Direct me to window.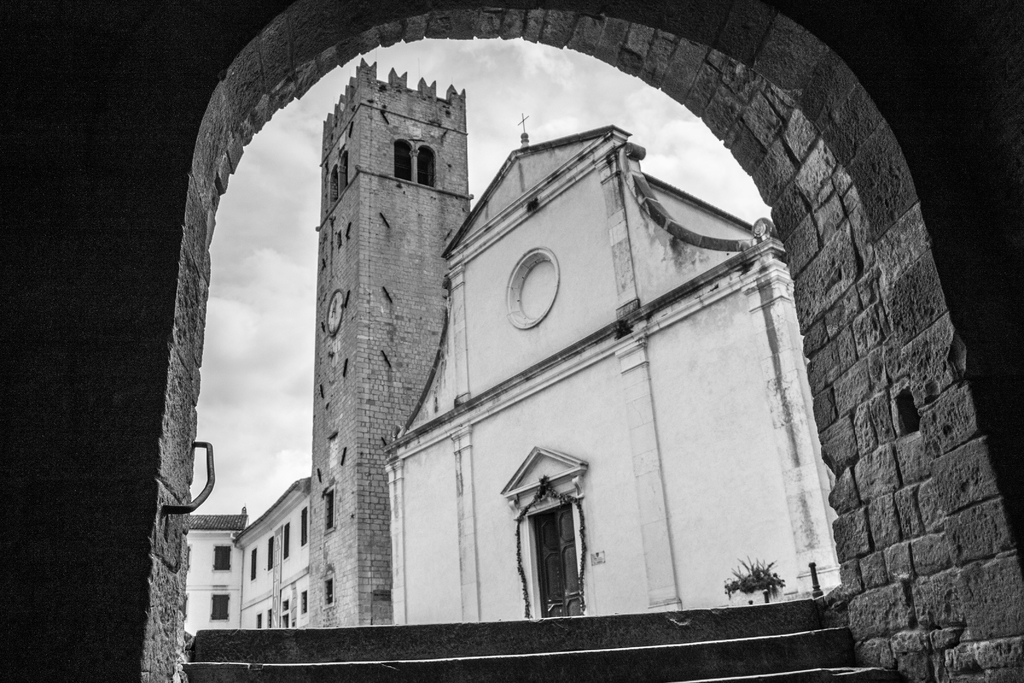
Direction: crop(322, 491, 336, 533).
